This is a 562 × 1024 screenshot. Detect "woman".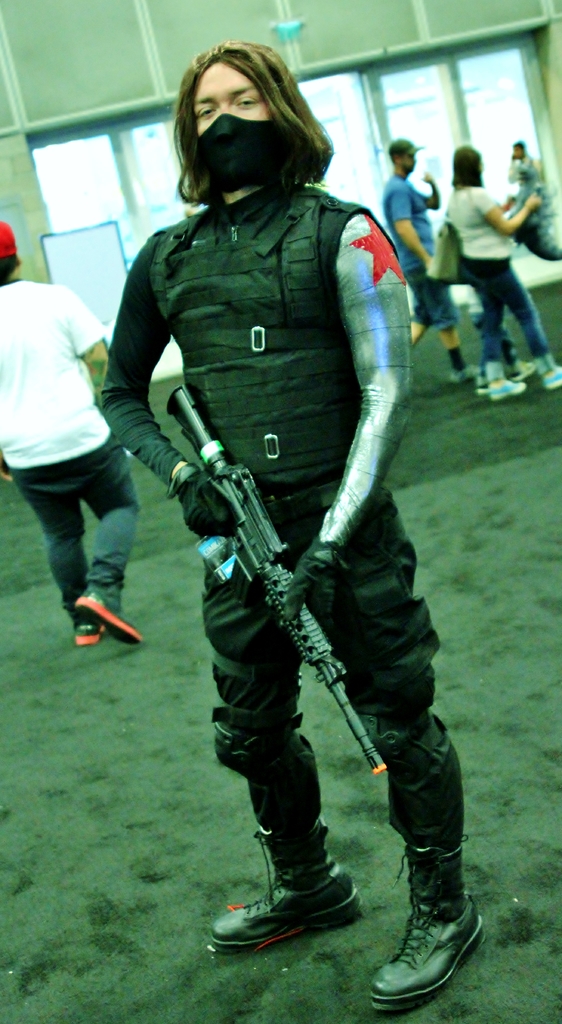
420/125/553/378.
